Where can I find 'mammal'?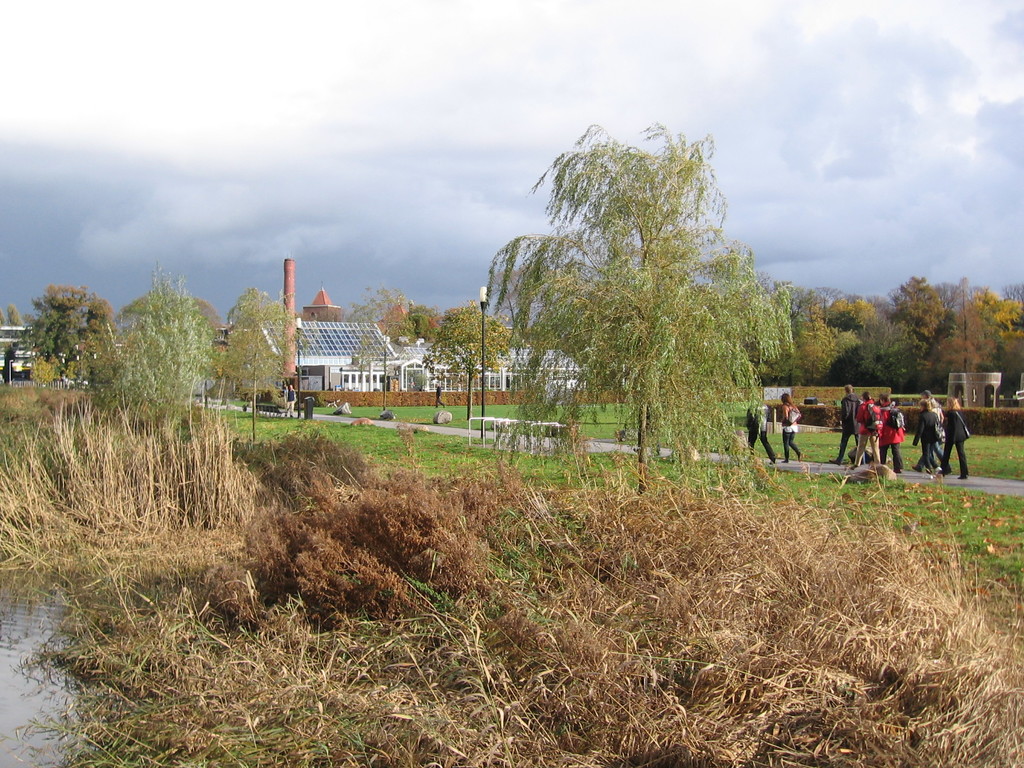
You can find it at select_region(845, 390, 877, 468).
